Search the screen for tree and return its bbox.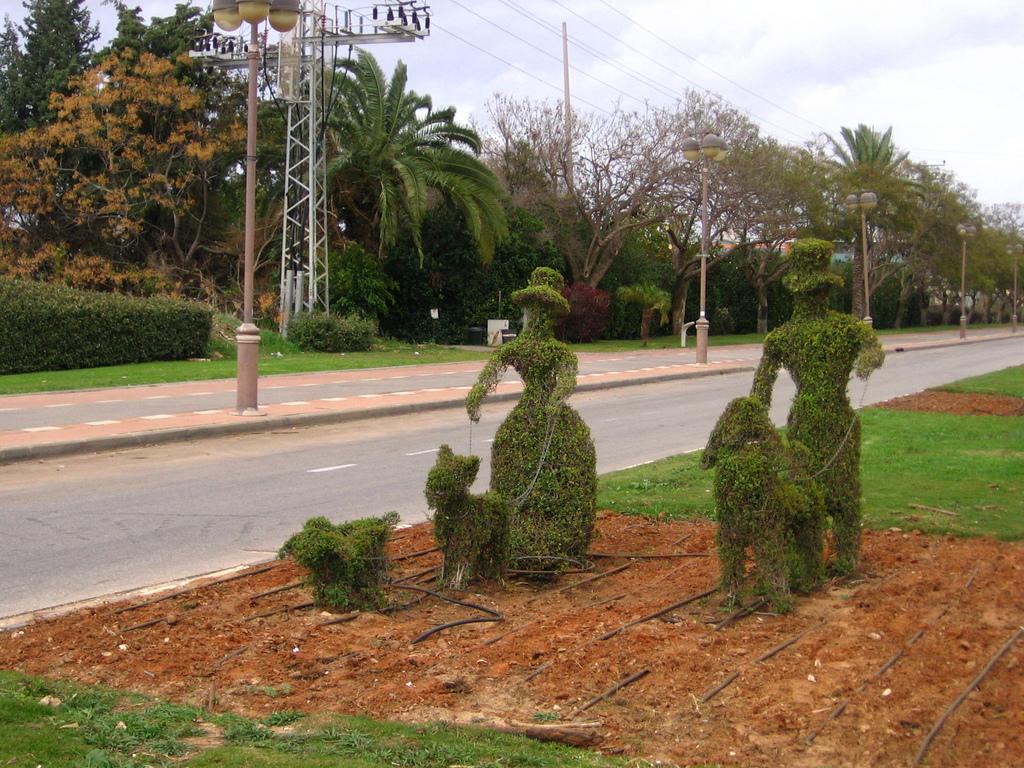
Found: 399, 177, 559, 333.
